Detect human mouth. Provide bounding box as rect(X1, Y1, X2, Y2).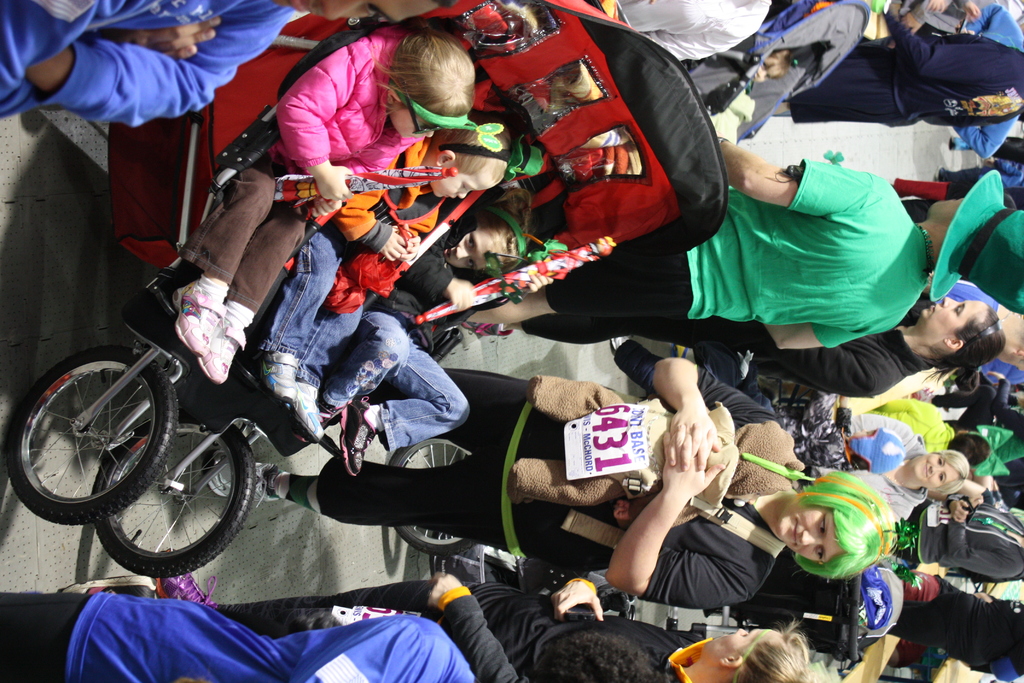
rect(790, 514, 799, 548).
